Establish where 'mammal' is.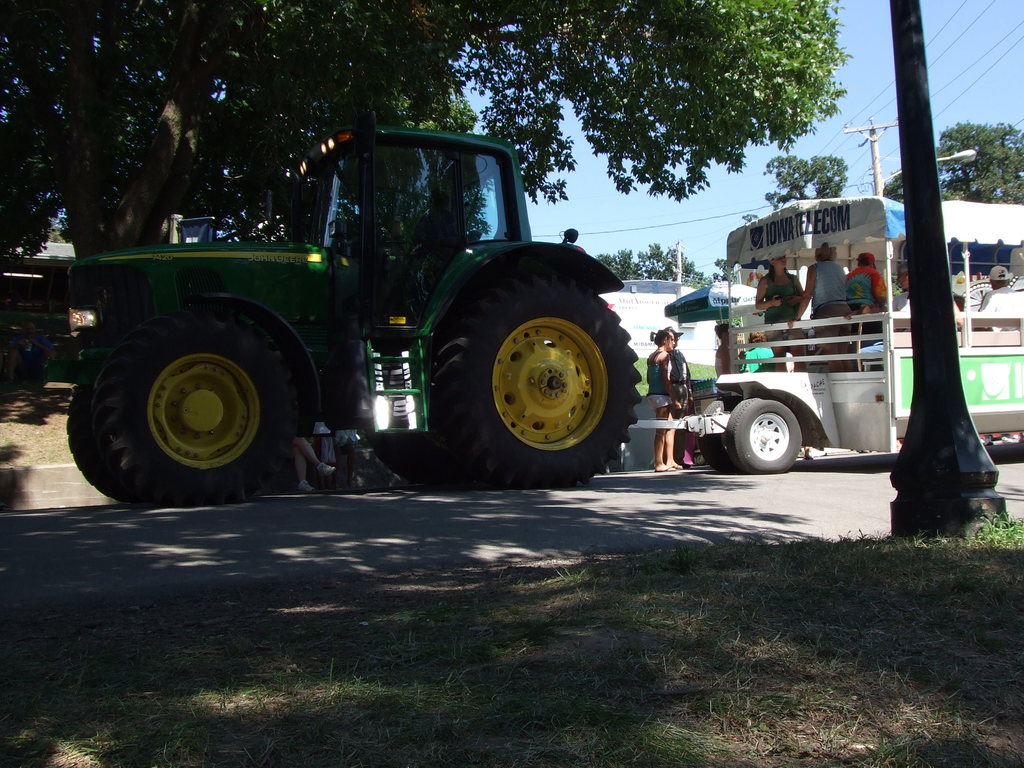
Established at 861,260,915,362.
